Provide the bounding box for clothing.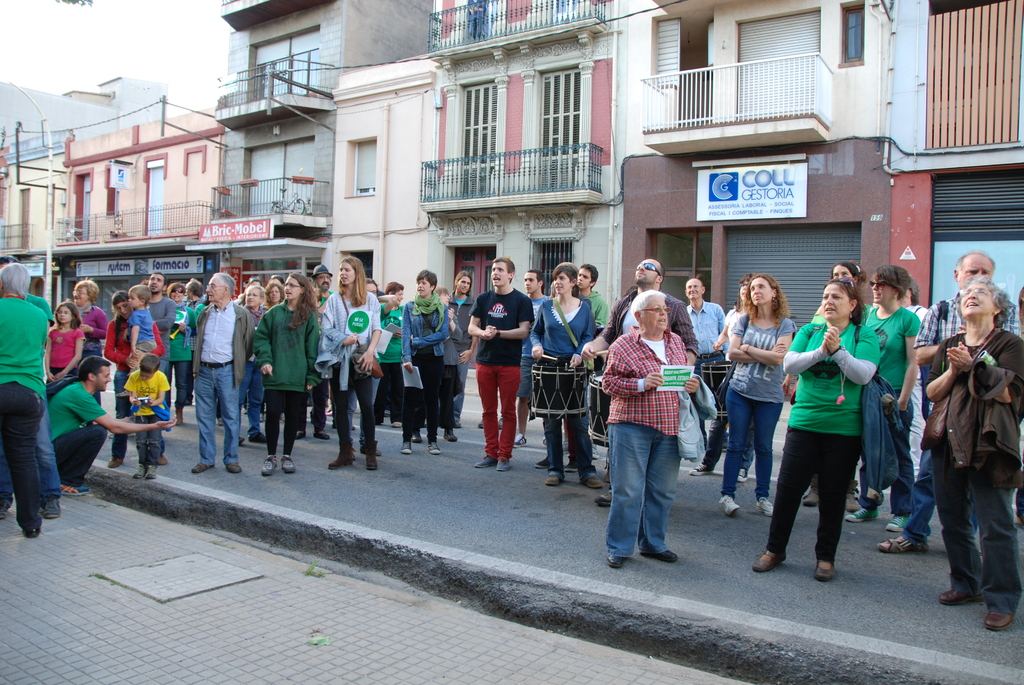
left=174, top=359, right=189, bottom=411.
